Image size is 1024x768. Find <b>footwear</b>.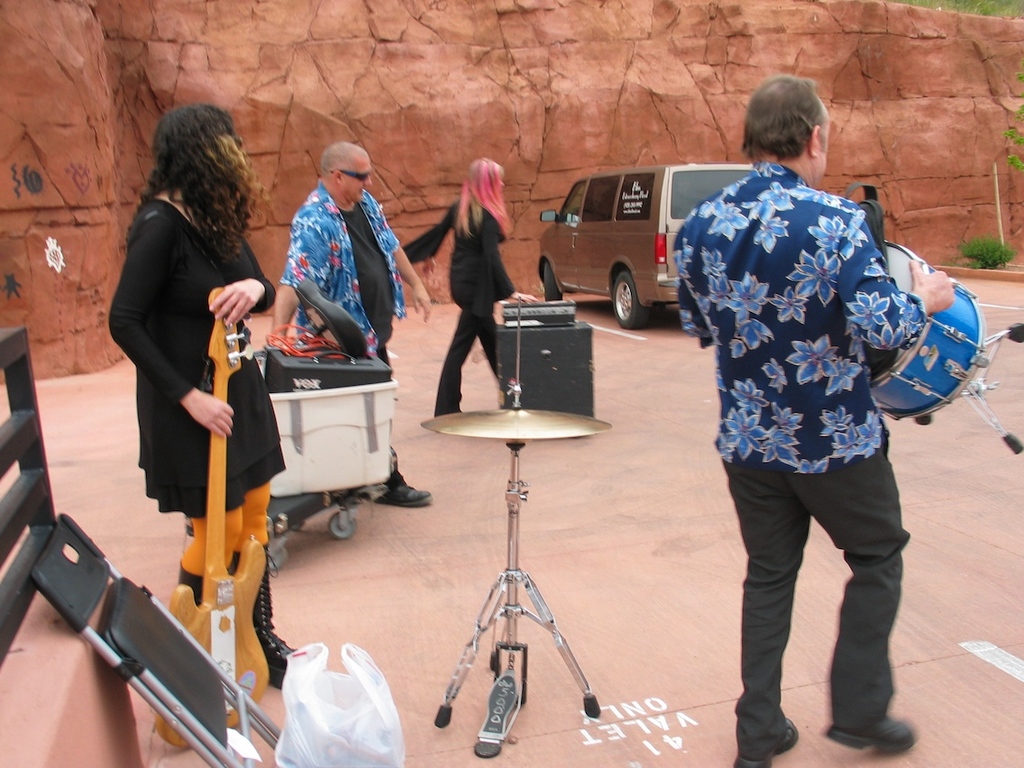
(379, 480, 436, 508).
